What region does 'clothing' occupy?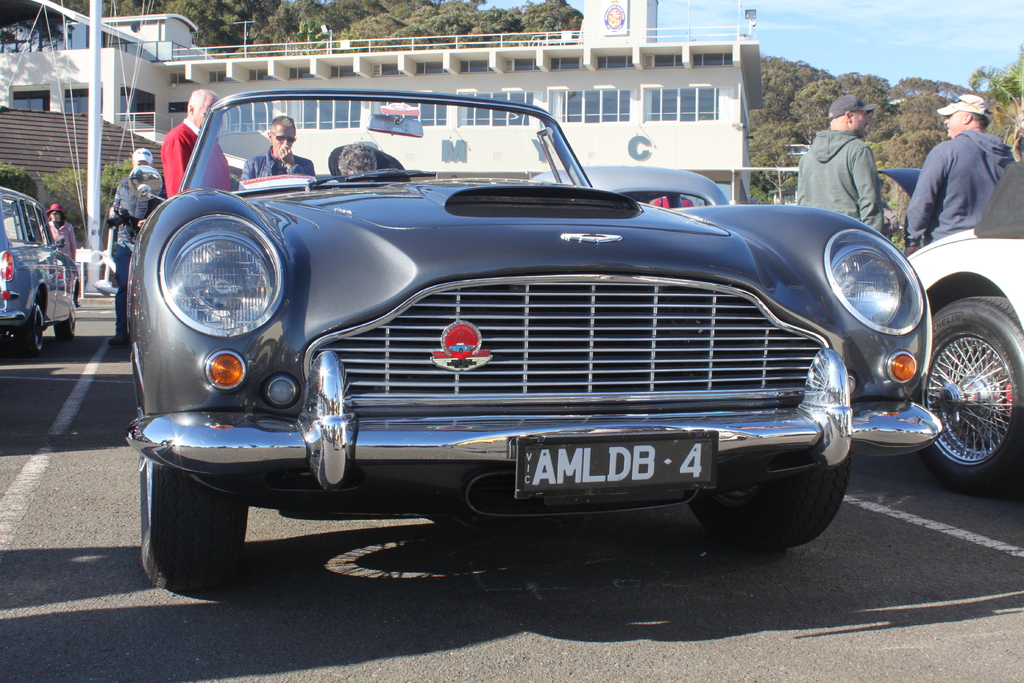
<box>882,203,900,241</box>.
